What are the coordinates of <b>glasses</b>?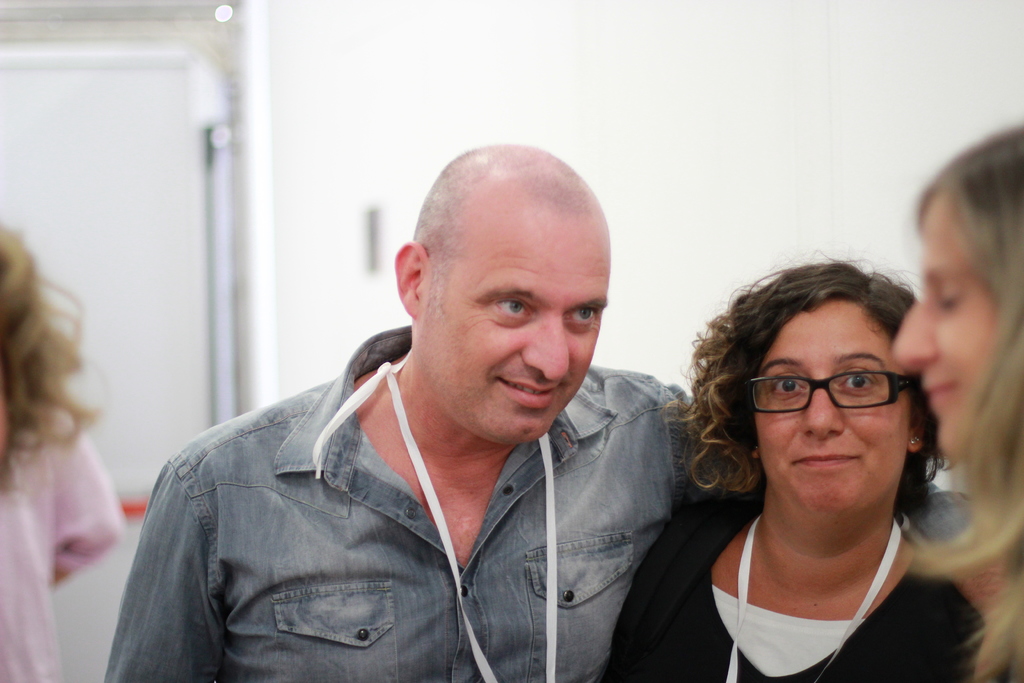
bbox=(743, 366, 925, 441).
